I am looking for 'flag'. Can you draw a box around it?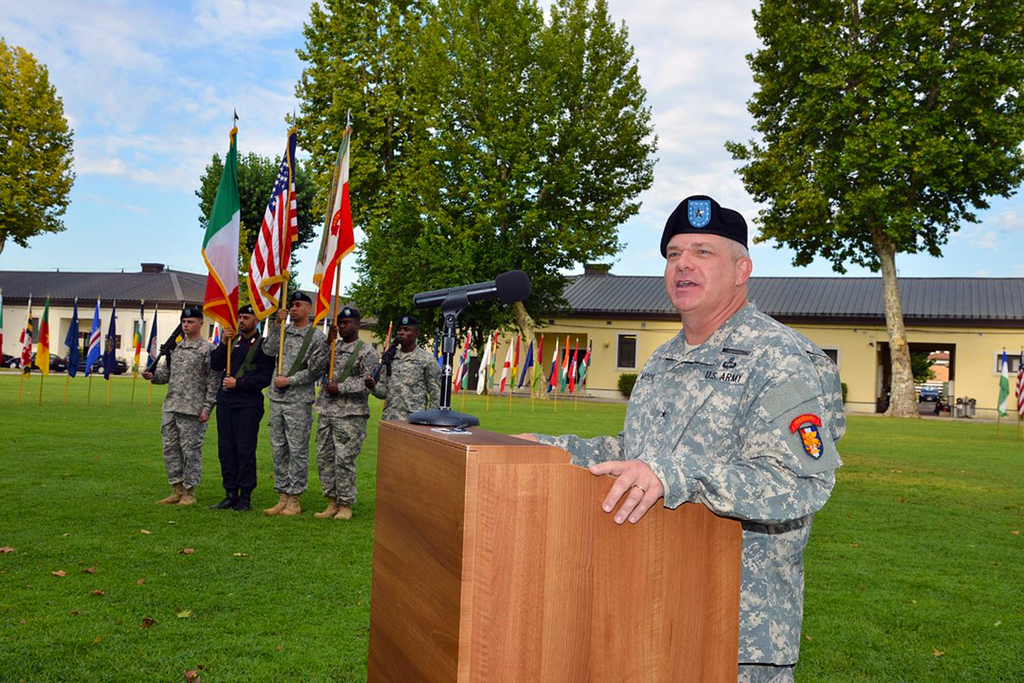
Sure, the bounding box is bbox=(994, 345, 1019, 418).
